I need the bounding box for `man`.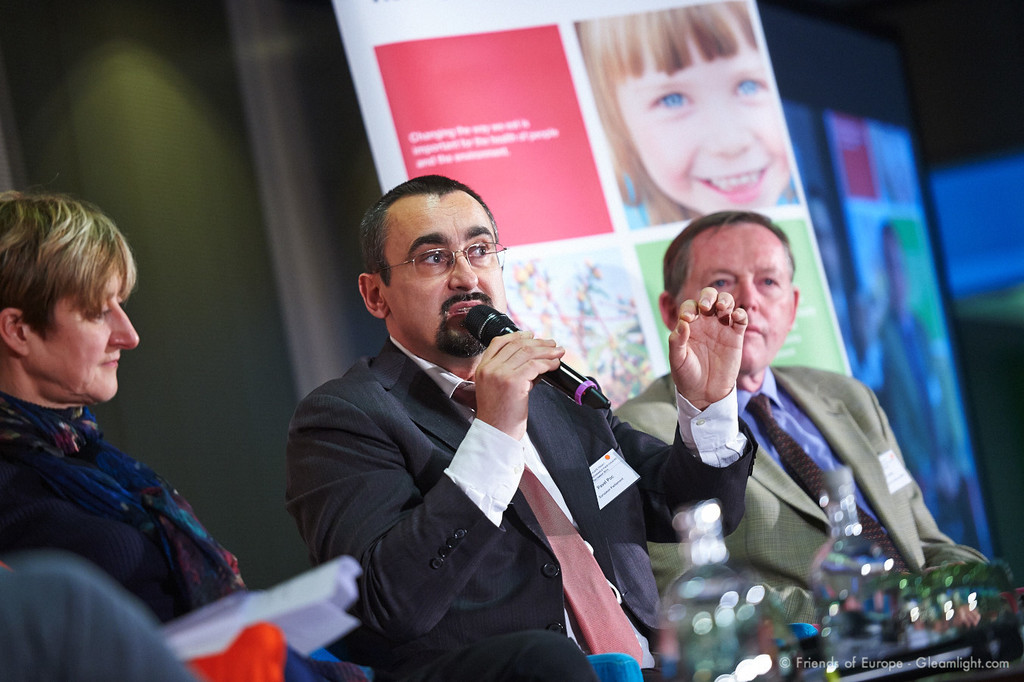
Here it is: [285, 176, 759, 681].
